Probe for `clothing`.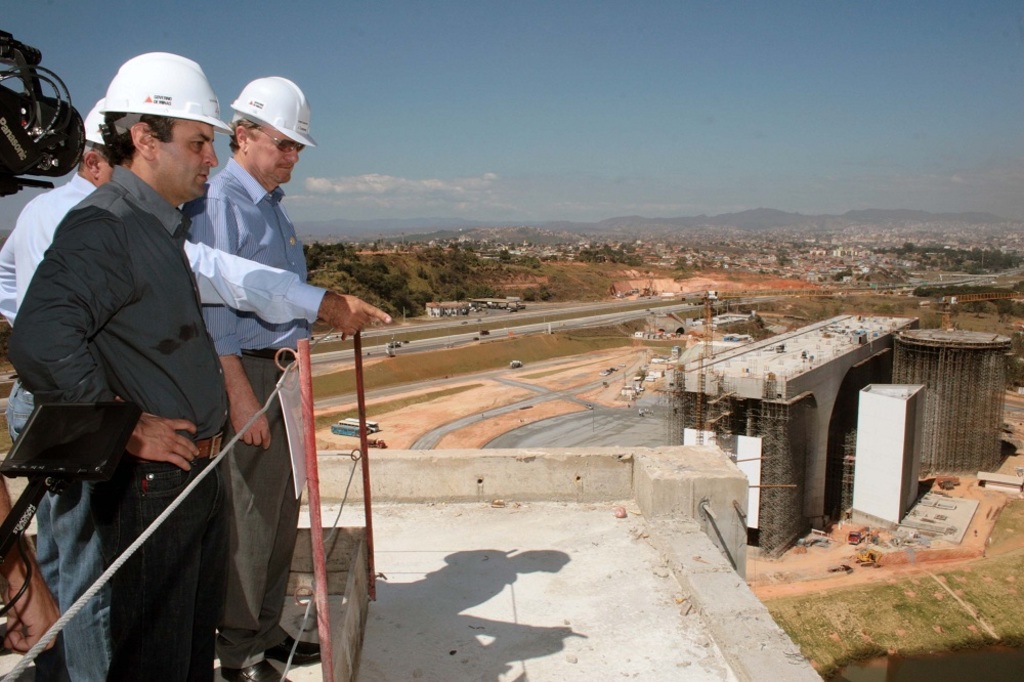
Probe result: [left=177, top=152, right=313, bottom=662].
